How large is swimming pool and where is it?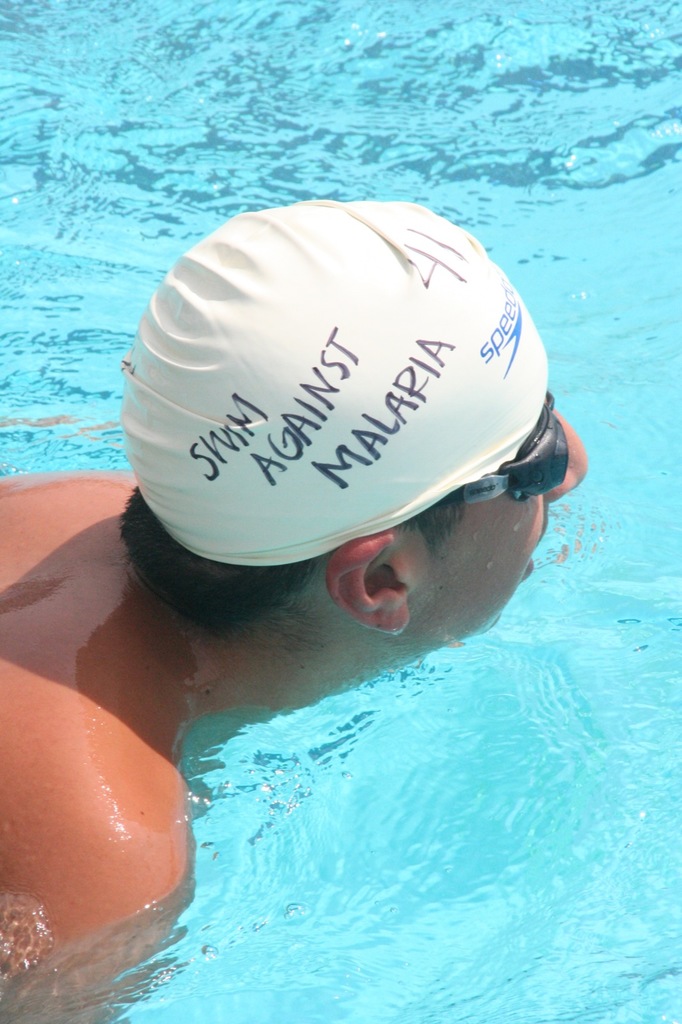
Bounding box: (0, 0, 681, 1021).
